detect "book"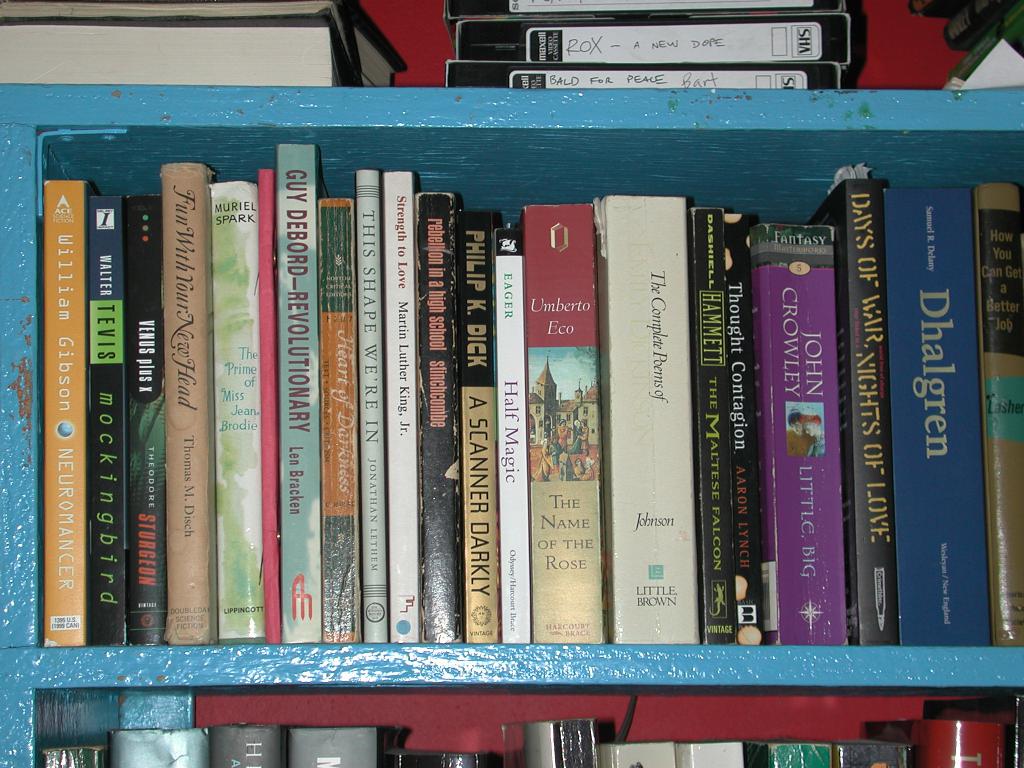
x1=974, y1=184, x2=1023, y2=651
